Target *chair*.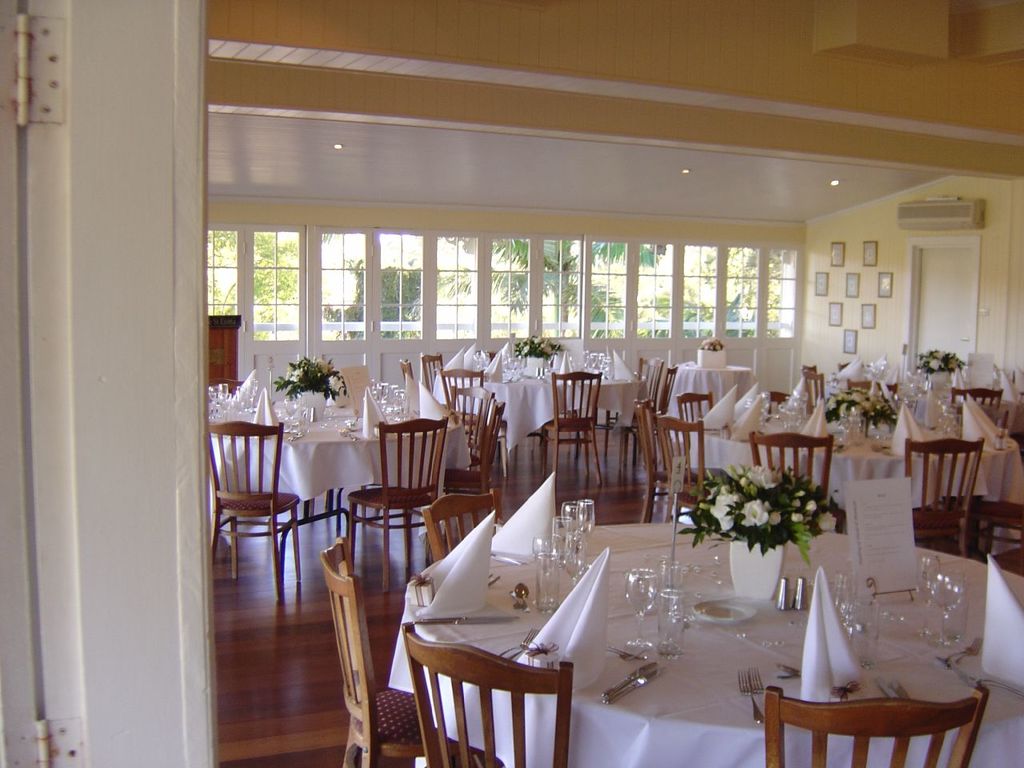
Target region: 800,372,826,418.
